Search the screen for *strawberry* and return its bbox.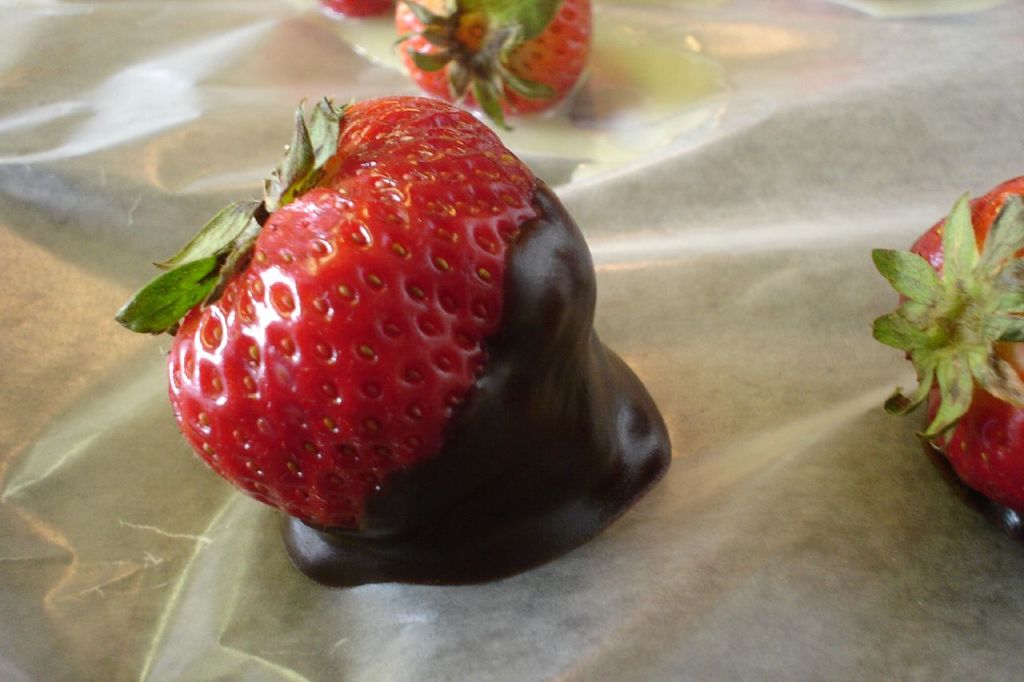
Found: 118:98:670:580.
